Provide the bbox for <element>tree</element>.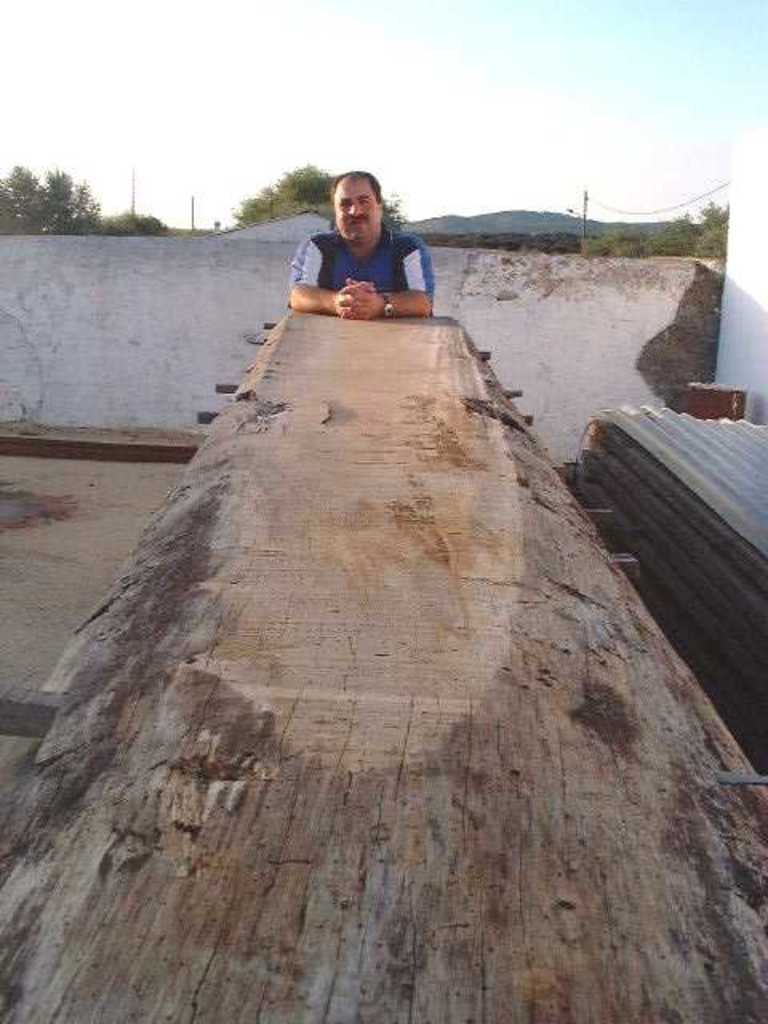
0:165:234:246.
